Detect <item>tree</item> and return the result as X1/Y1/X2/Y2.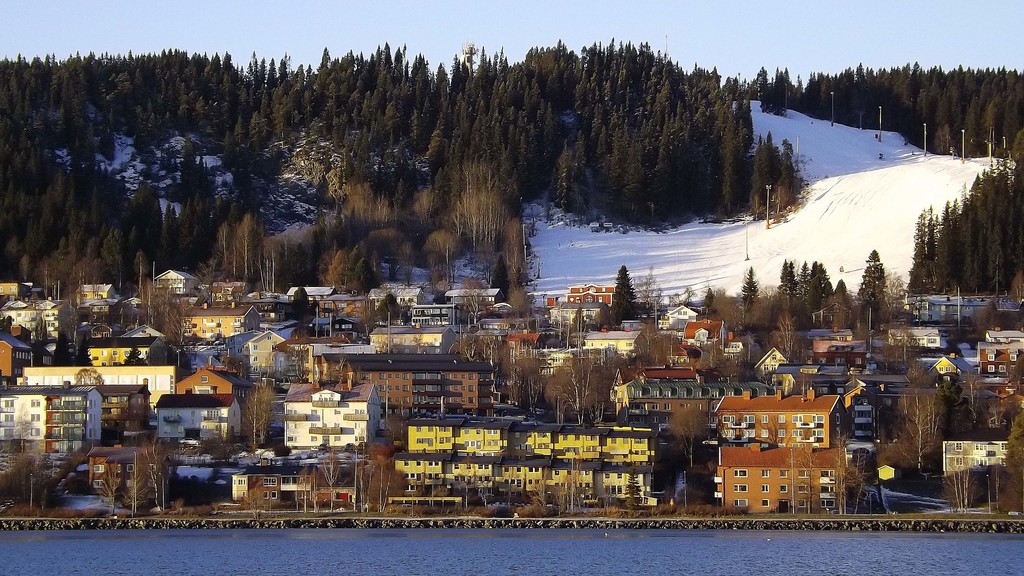
490/234/511/287.
